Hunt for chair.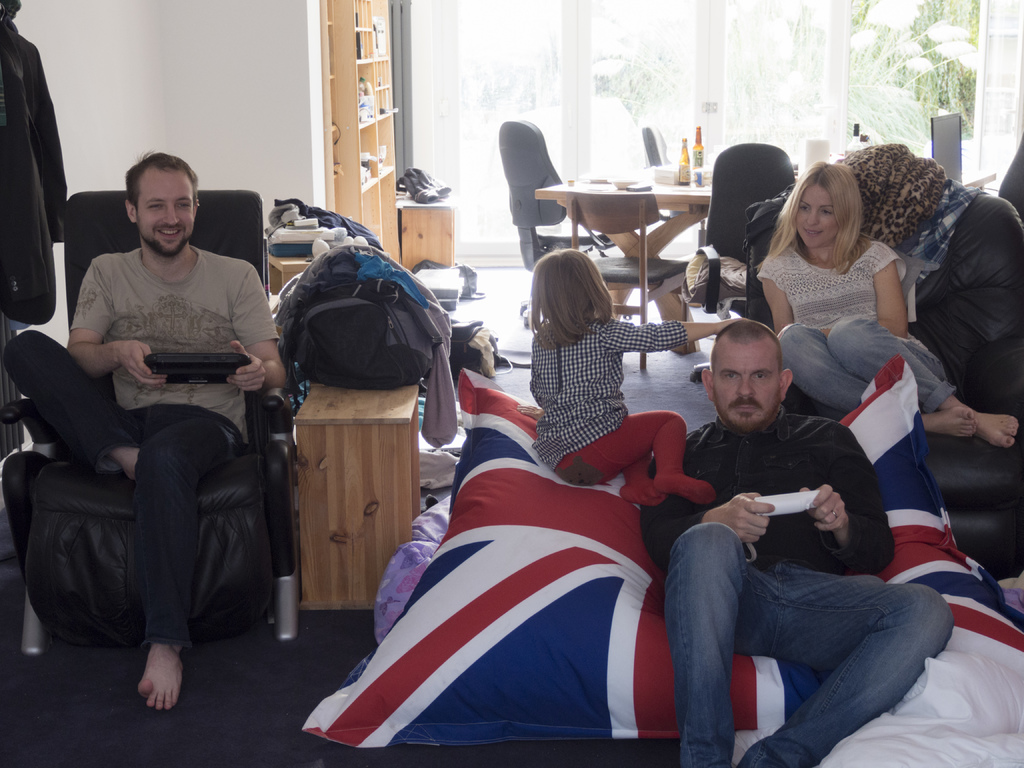
Hunted down at [left=642, top=122, right=711, bottom=254].
